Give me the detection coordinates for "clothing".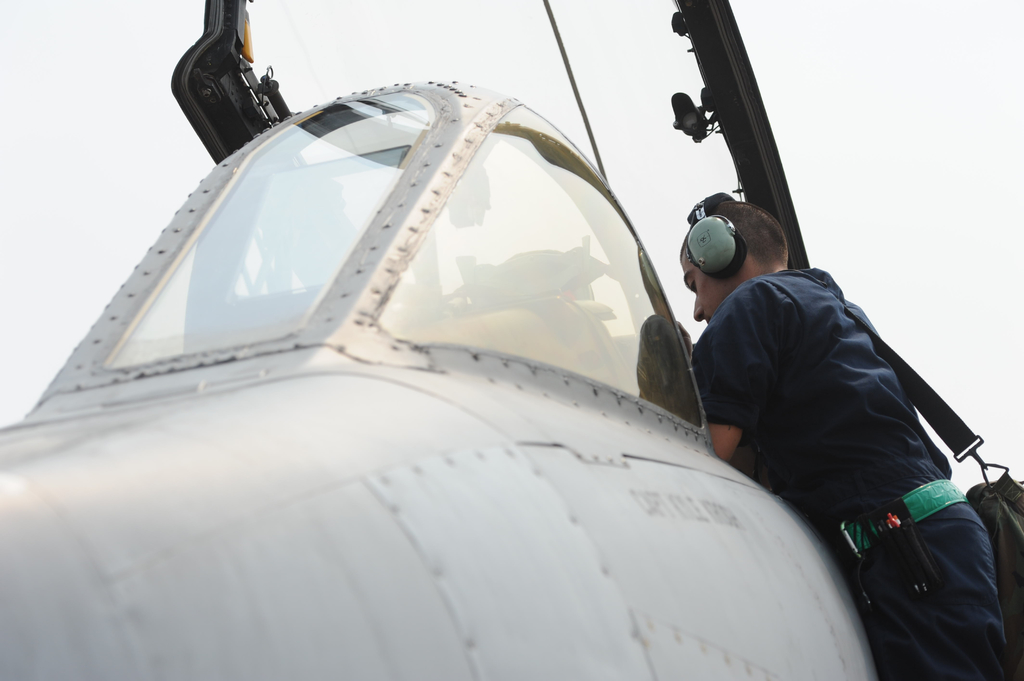
<region>685, 264, 1023, 680</region>.
